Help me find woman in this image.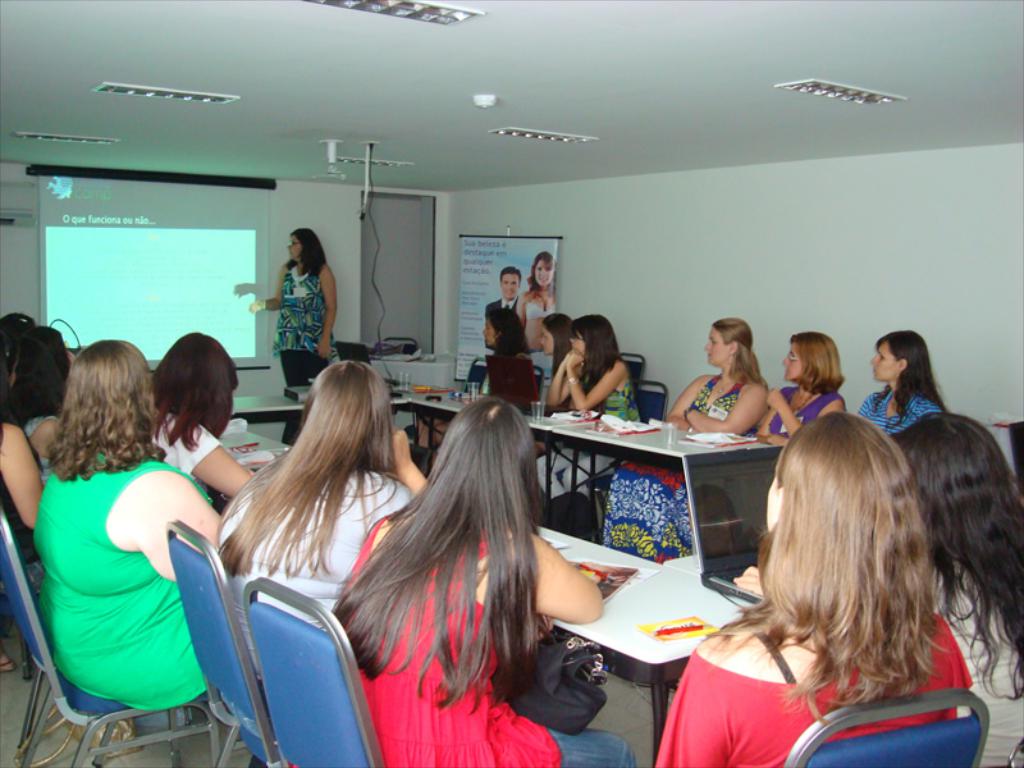
Found it: (left=882, top=408, right=1023, bottom=767).
